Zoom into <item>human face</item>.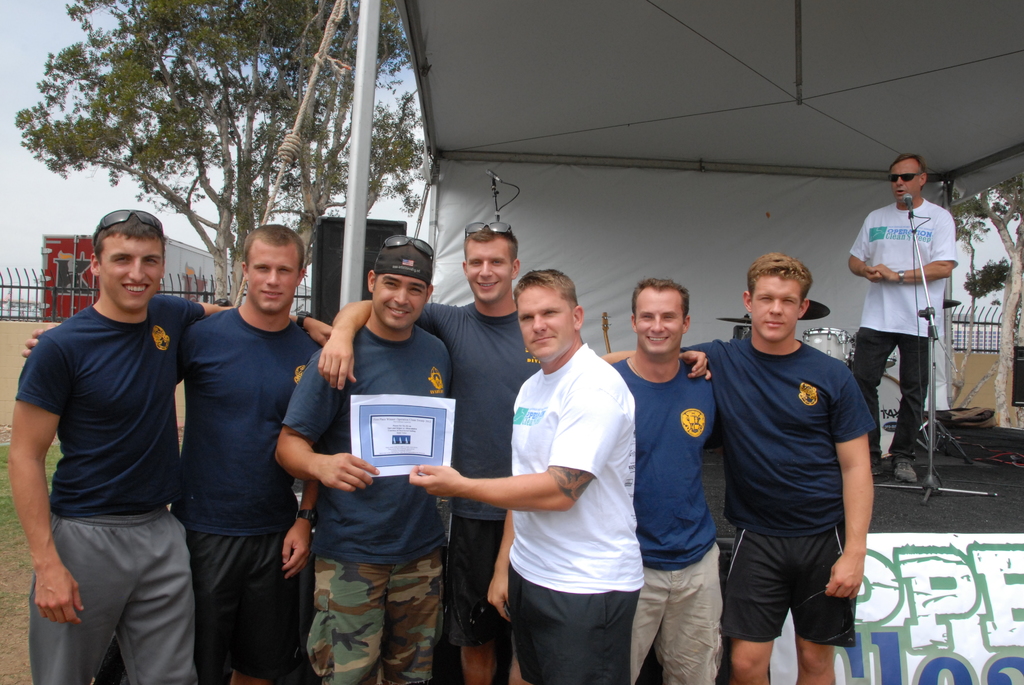
Zoom target: Rect(97, 232, 166, 313).
